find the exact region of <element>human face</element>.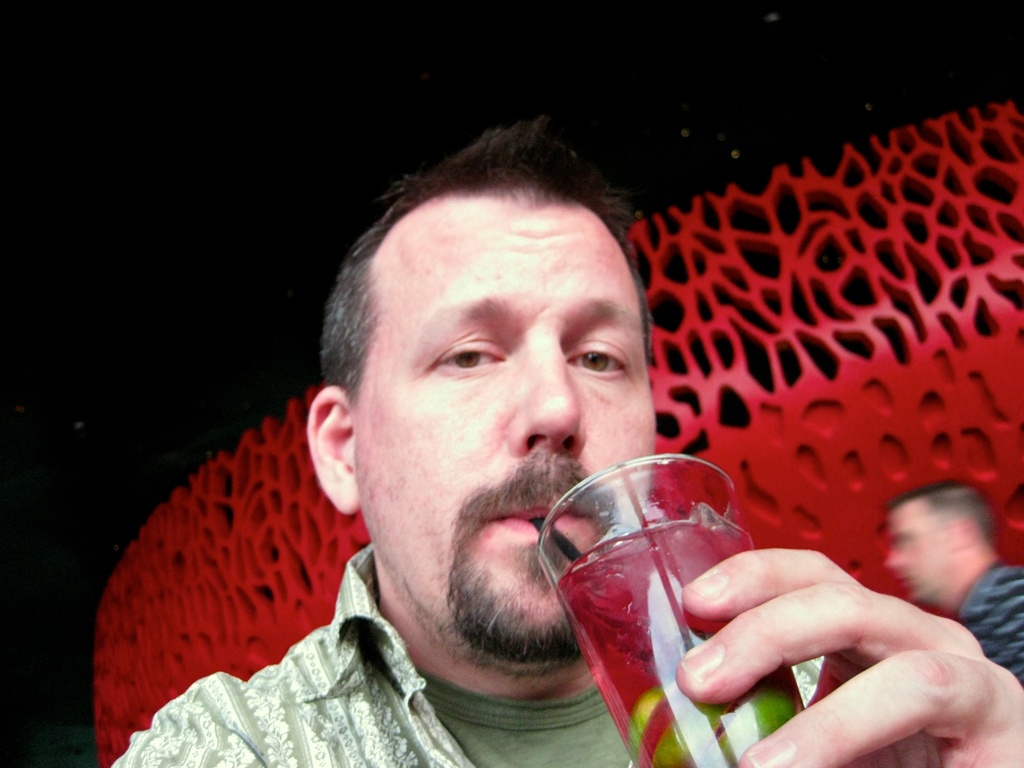
Exact region: (left=882, top=502, right=956, bottom=598).
